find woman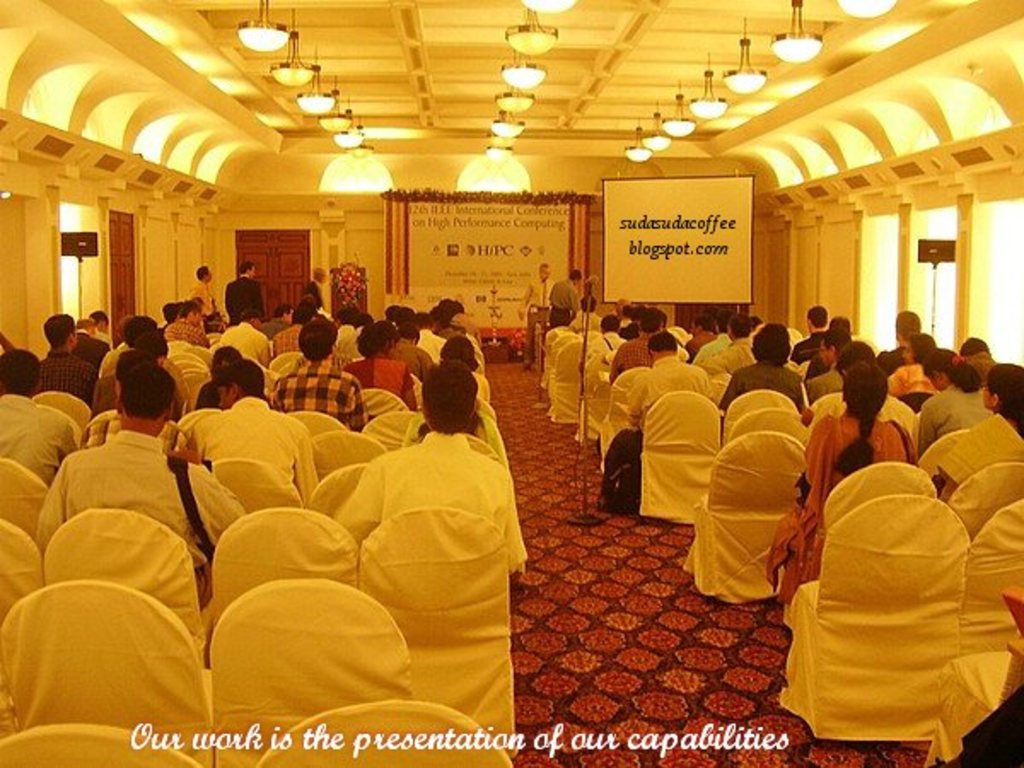
l=918, t=346, r=995, b=454
